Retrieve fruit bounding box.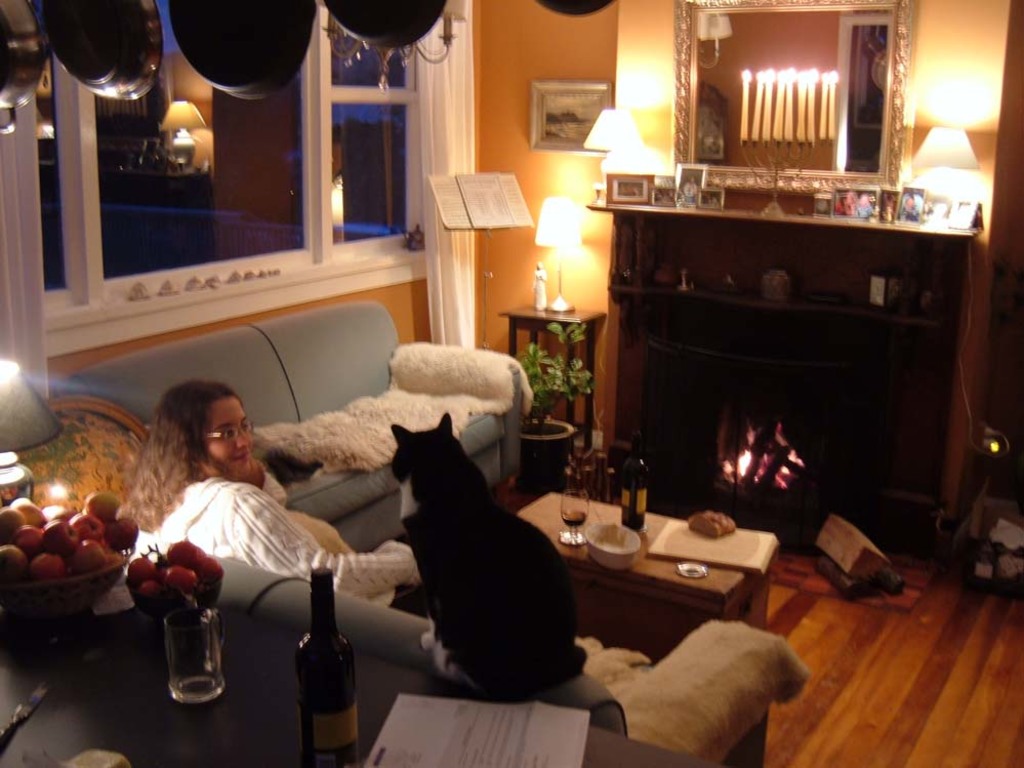
Bounding box: detection(66, 513, 107, 540).
